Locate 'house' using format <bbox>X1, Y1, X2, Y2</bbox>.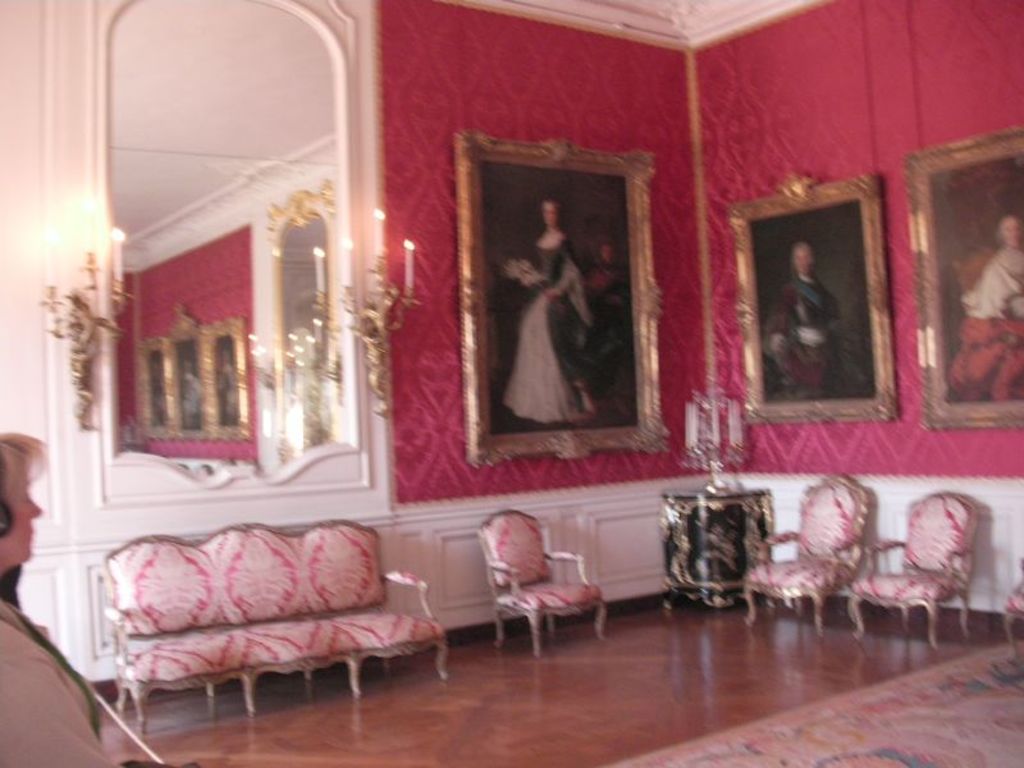
<bbox>1, 0, 1023, 767</bbox>.
